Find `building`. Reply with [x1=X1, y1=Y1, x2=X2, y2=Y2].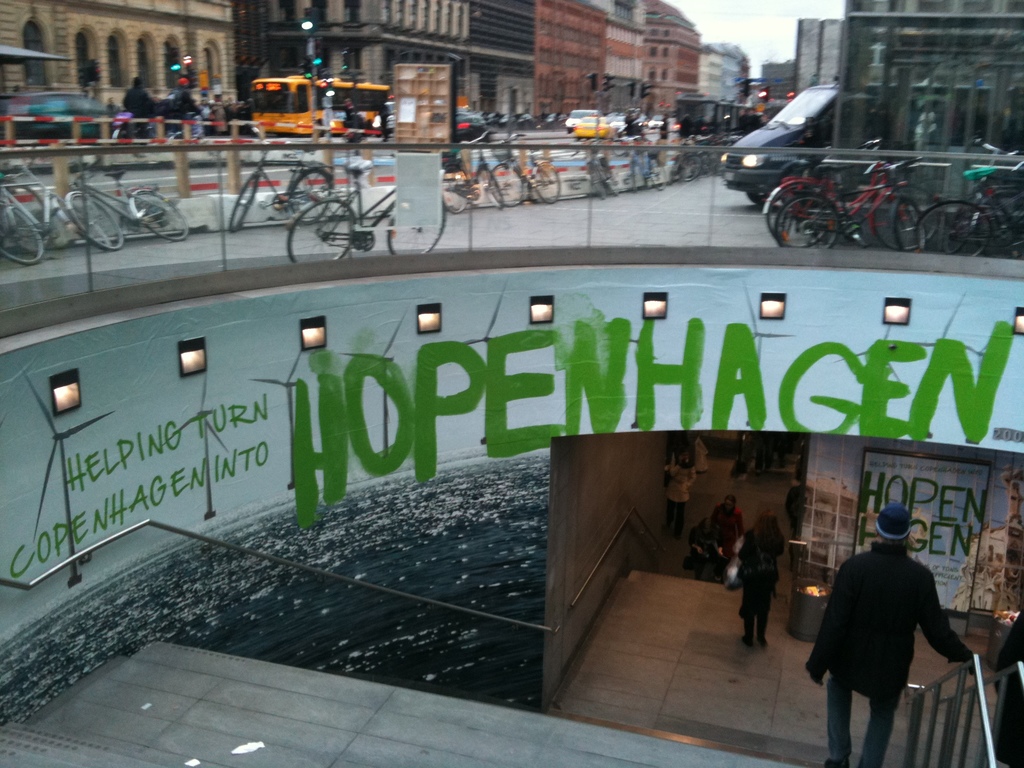
[x1=650, y1=2, x2=703, y2=110].
